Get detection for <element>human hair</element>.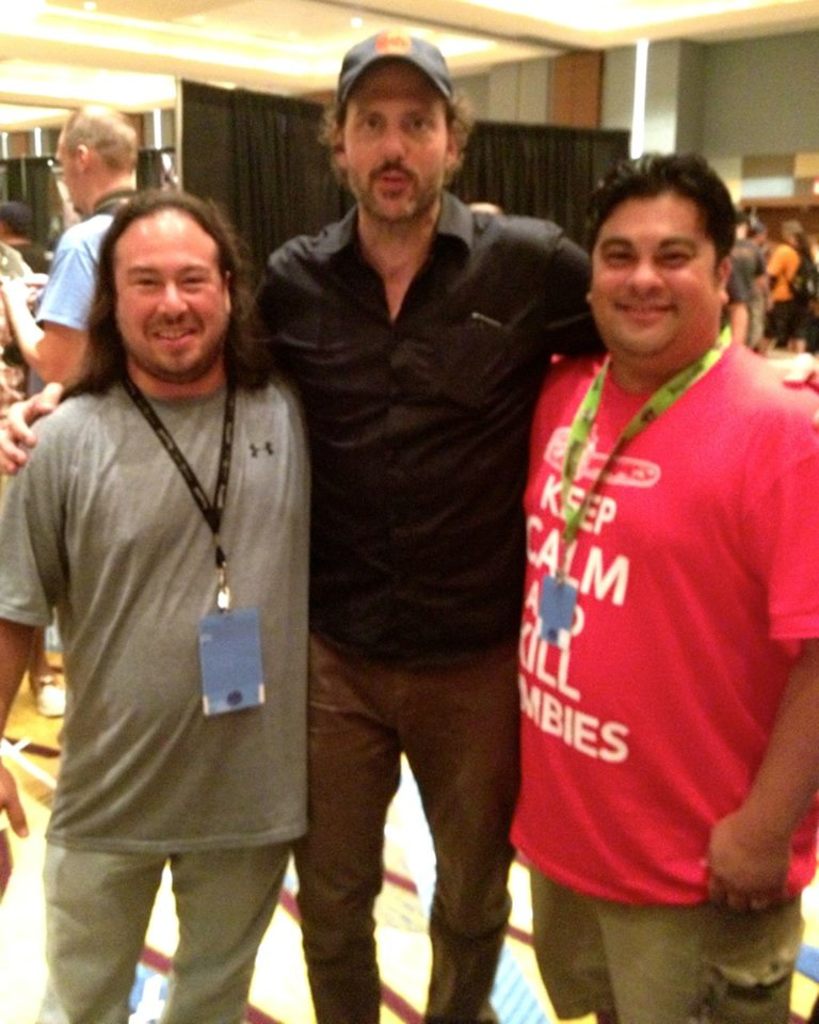
Detection: crop(0, 201, 33, 233).
